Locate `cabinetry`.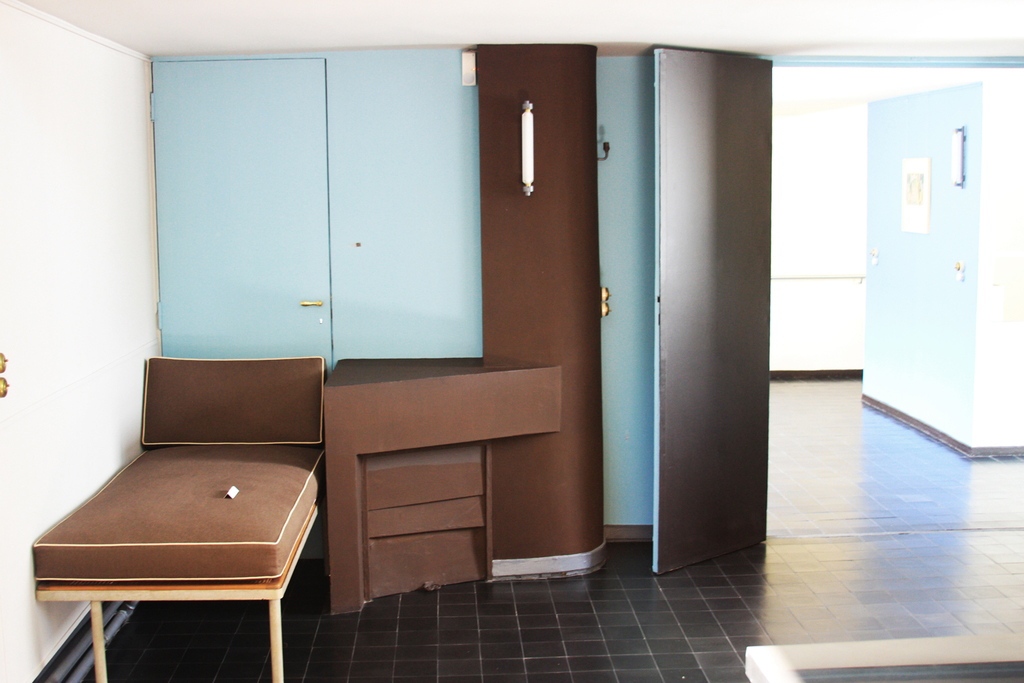
Bounding box: Rect(478, 46, 771, 565).
